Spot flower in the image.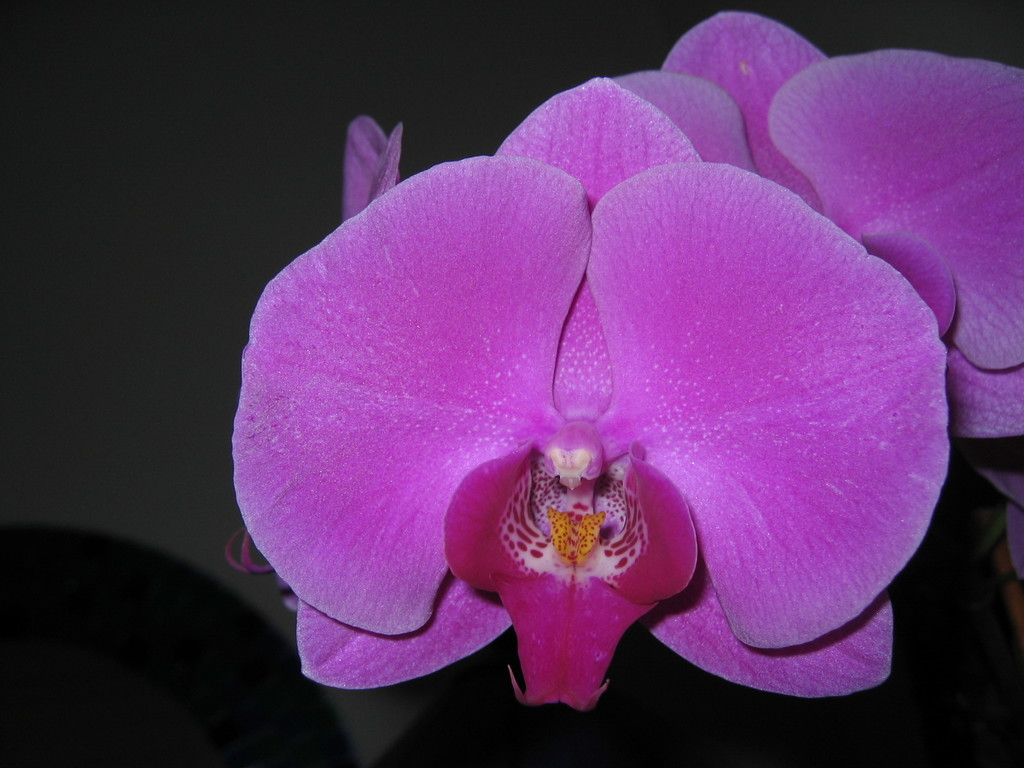
flower found at left=214, top=86, right=969, bottom=706.
